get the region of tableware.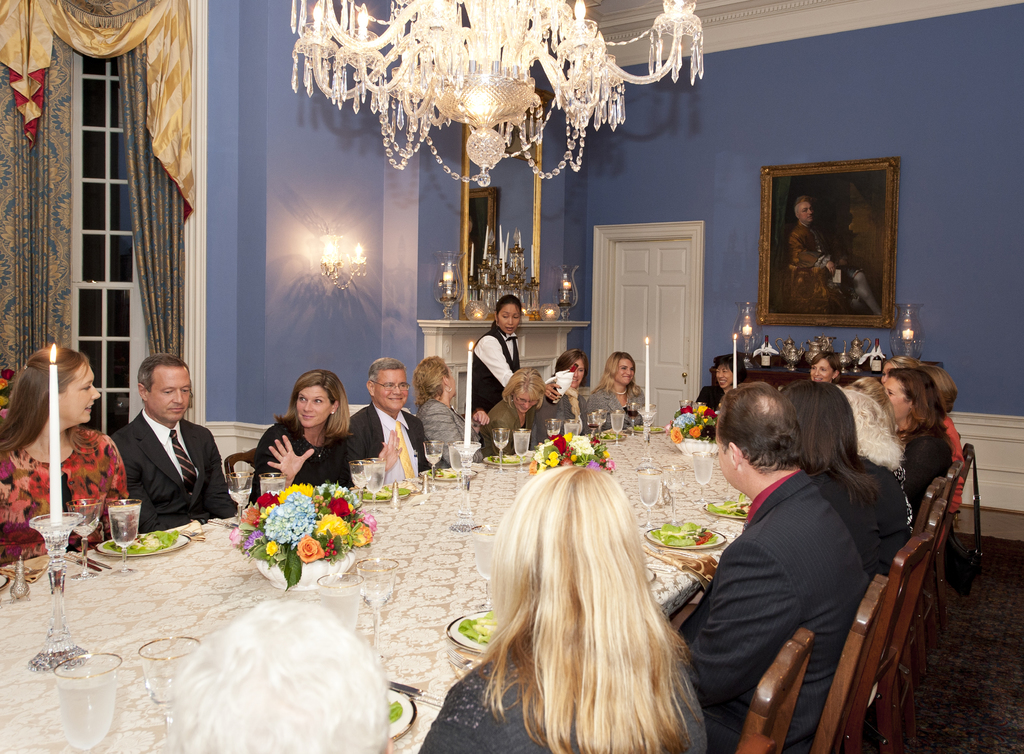
<box>442,607,504,657</box>.
